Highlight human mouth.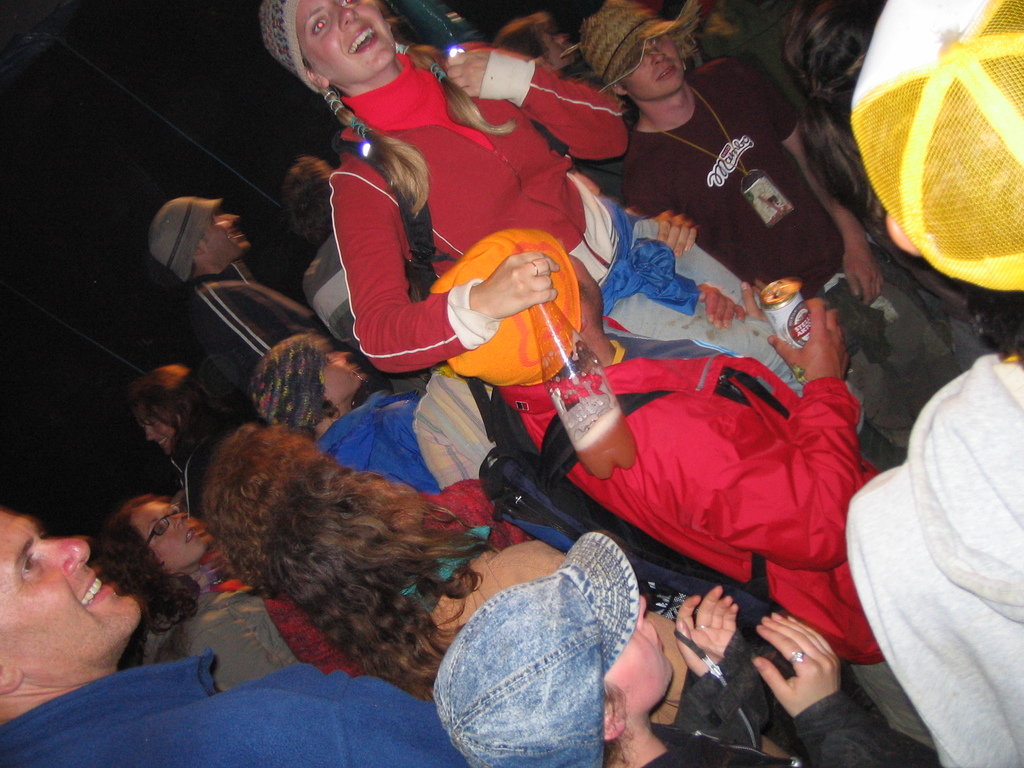
Highlighted region: (x1=657, y1=66, x2=673, y2=82).
